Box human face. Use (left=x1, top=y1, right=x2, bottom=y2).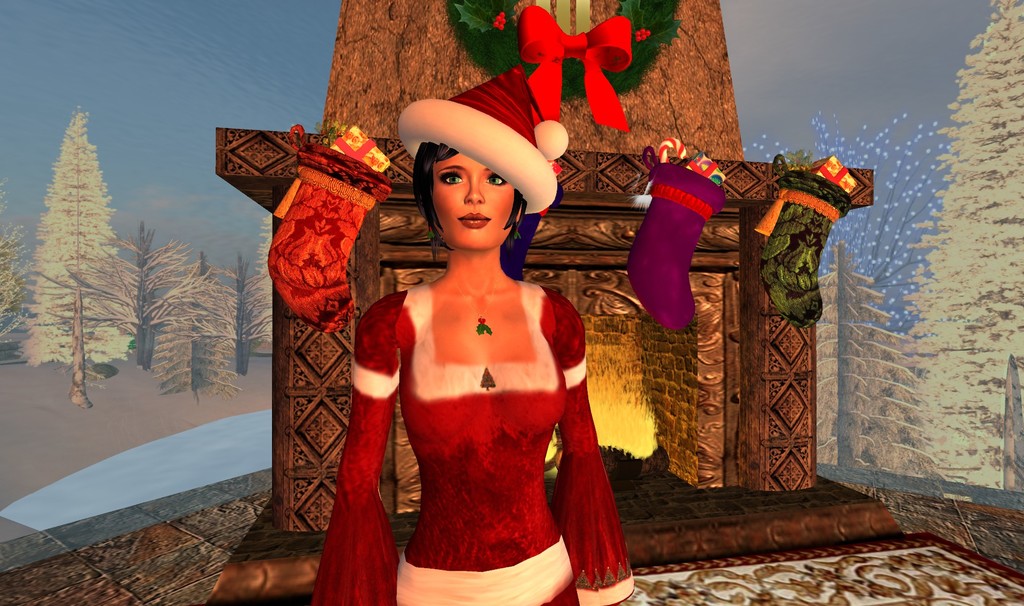
(left=432, top=155, right=528, bottom=248).
